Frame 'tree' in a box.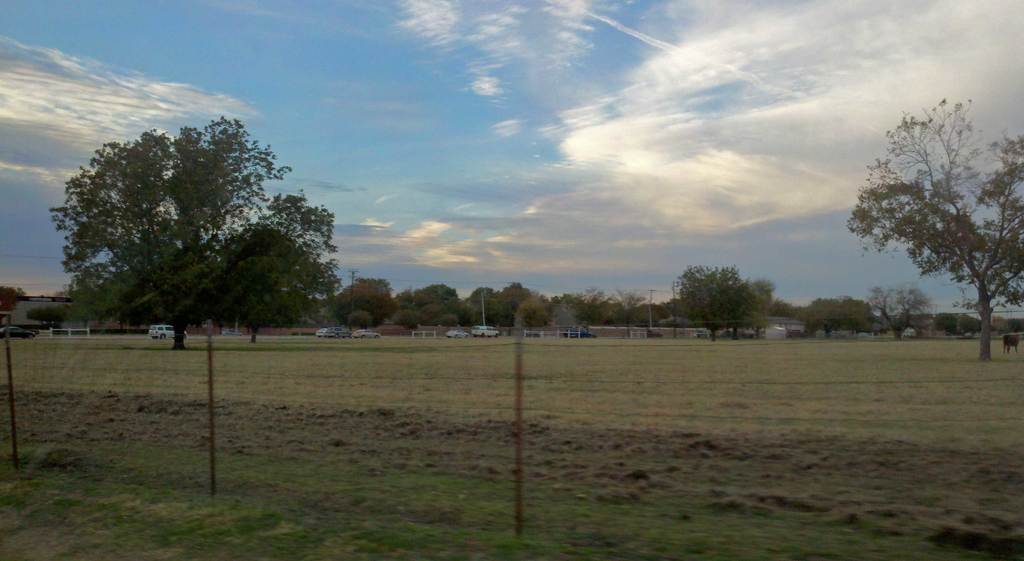
<bbox>29, 299, 74, 331</bbox>.
